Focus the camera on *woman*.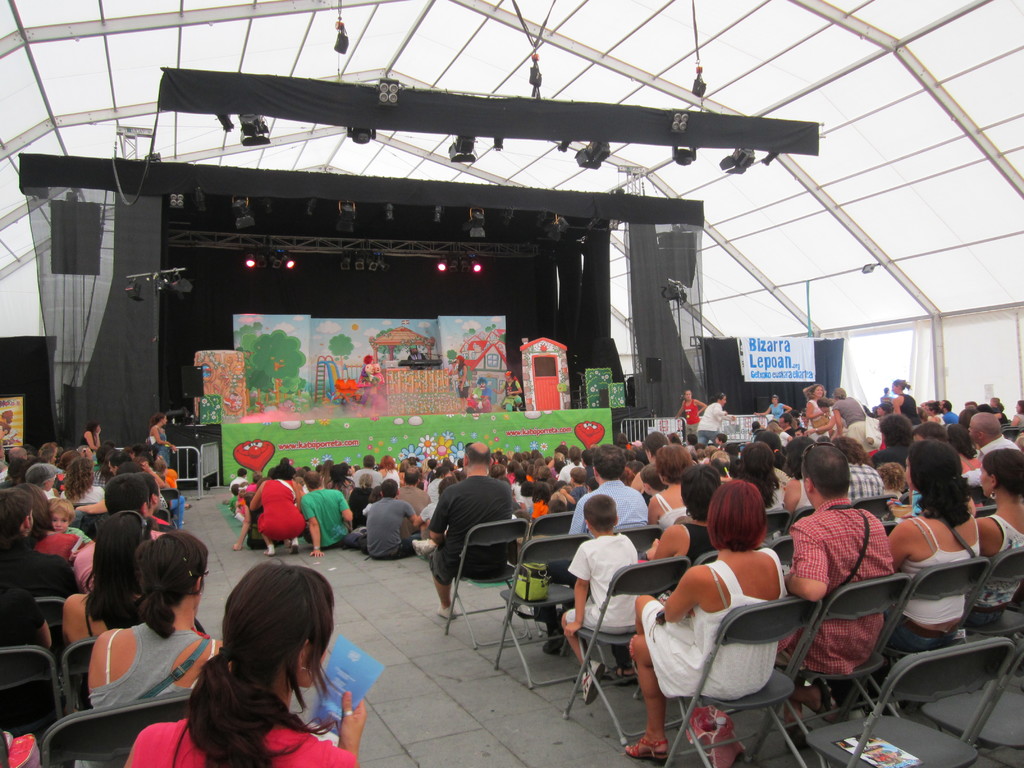
Focus region: l=63, t=451, r=102, b=509.
